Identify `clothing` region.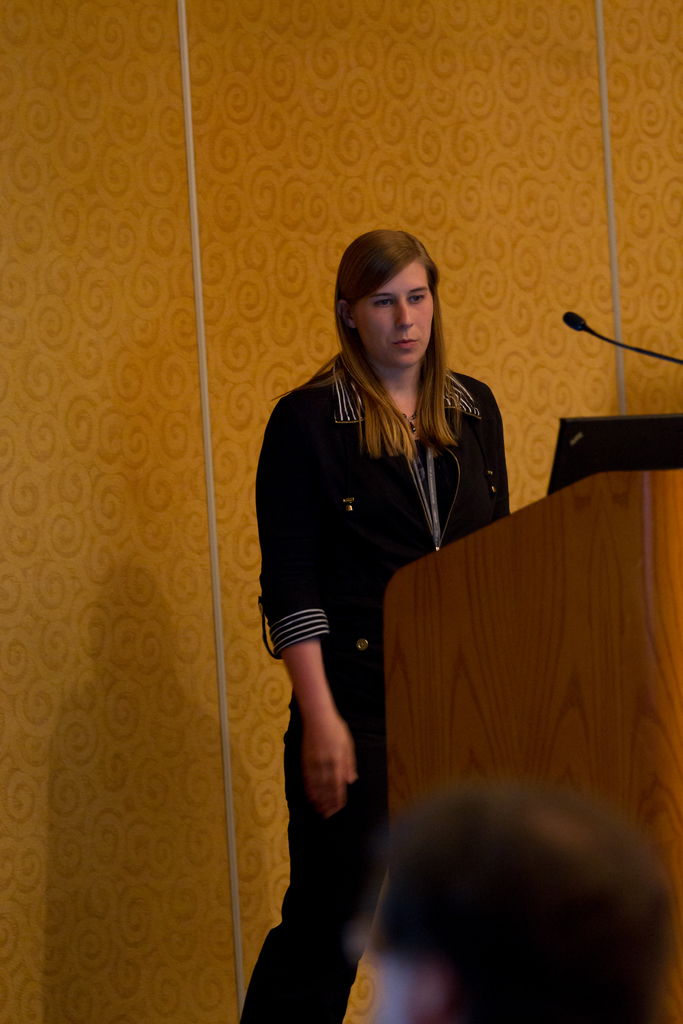
Region: 259 342 506 879.
